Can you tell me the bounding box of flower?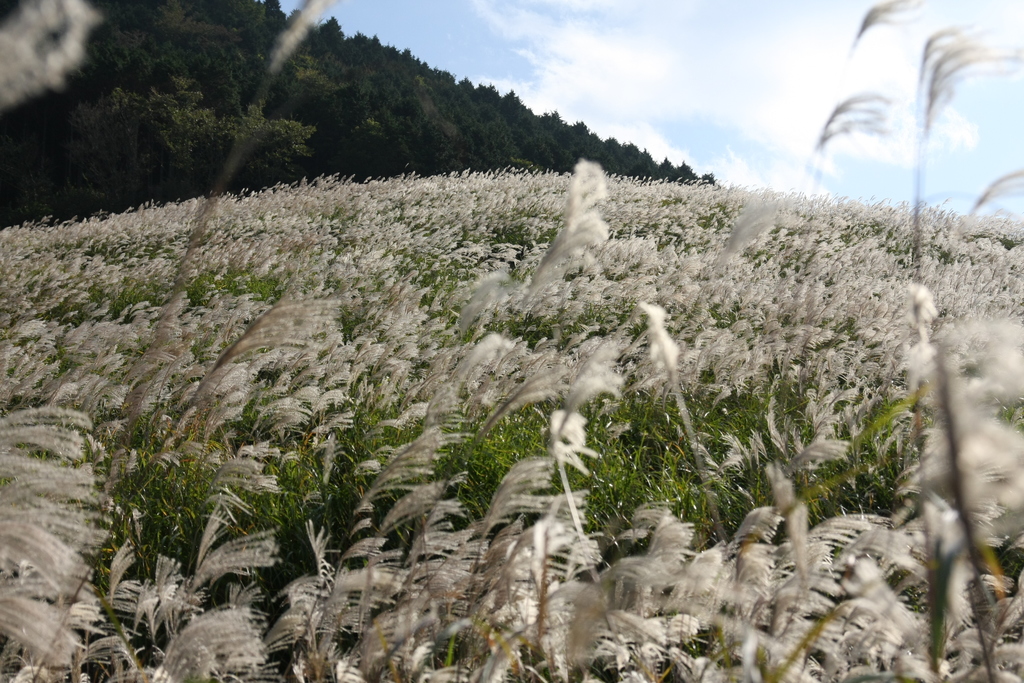
819/89/894/155.
